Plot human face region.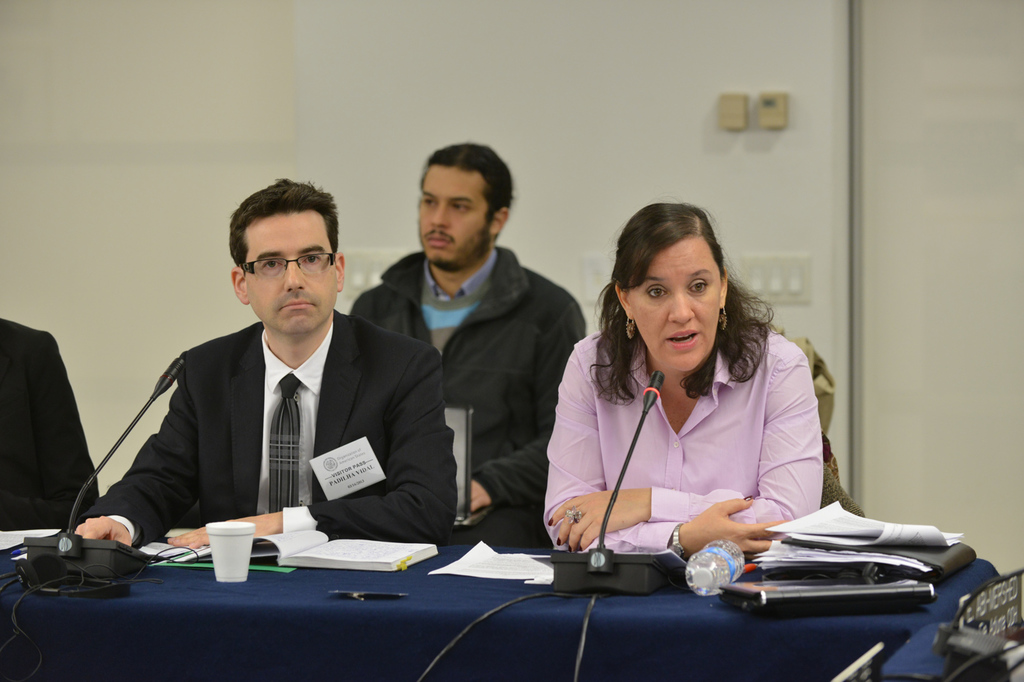
Plotted at <bbox>414, 167, 486, 262</bbox>.
